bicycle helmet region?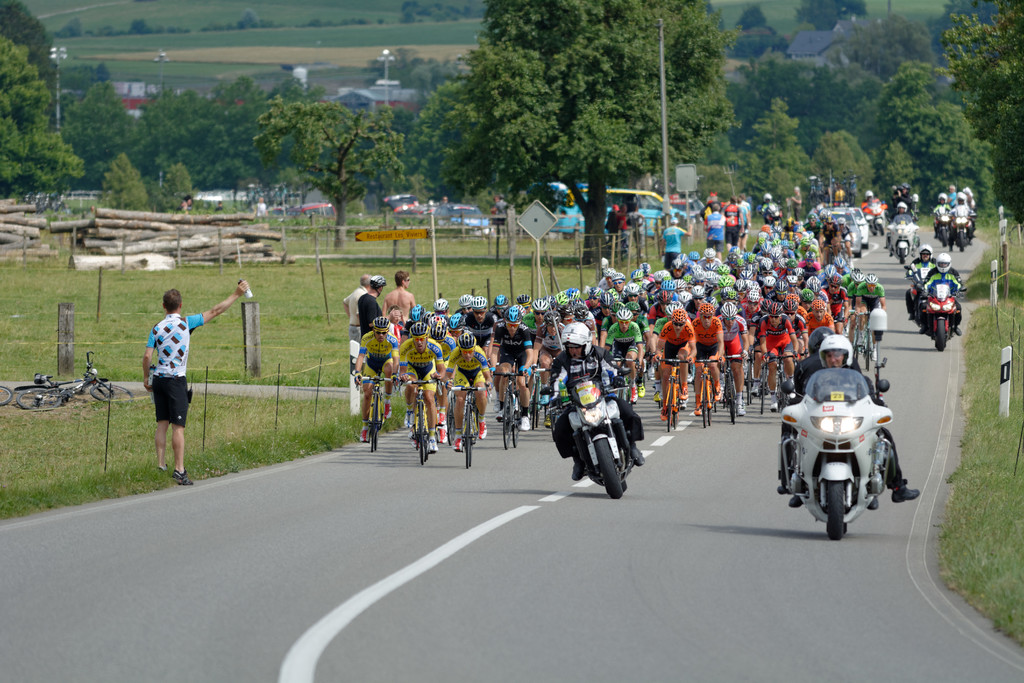
717:303:736:319
